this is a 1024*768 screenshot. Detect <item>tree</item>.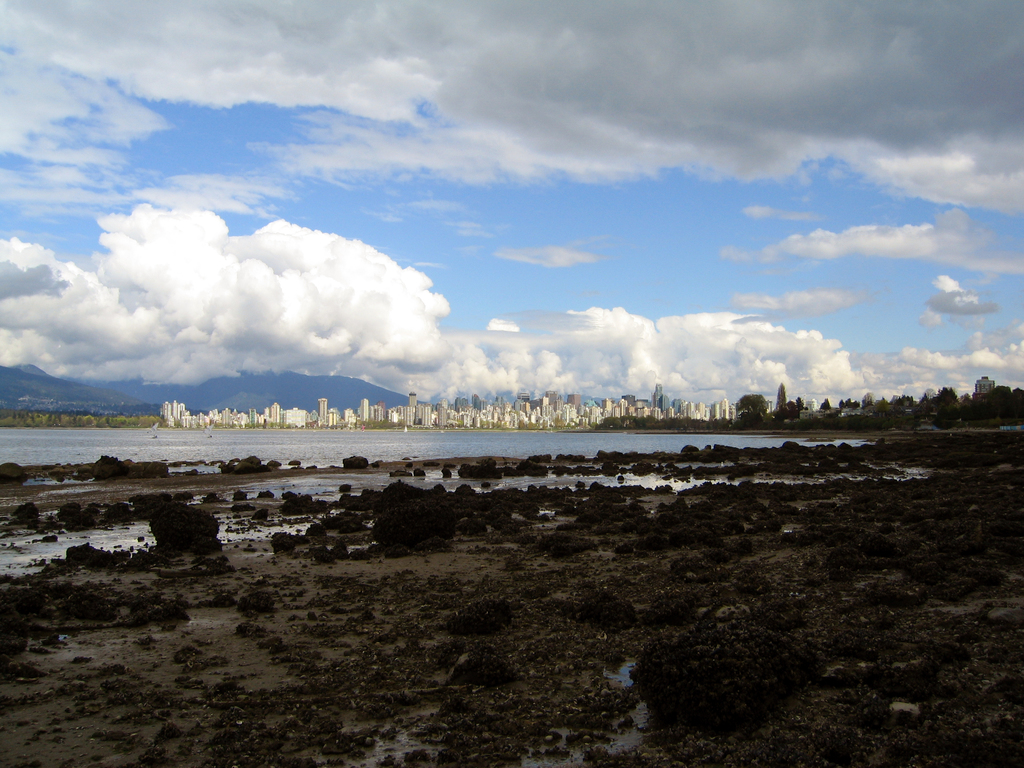
[738, 411, 763, 434].
